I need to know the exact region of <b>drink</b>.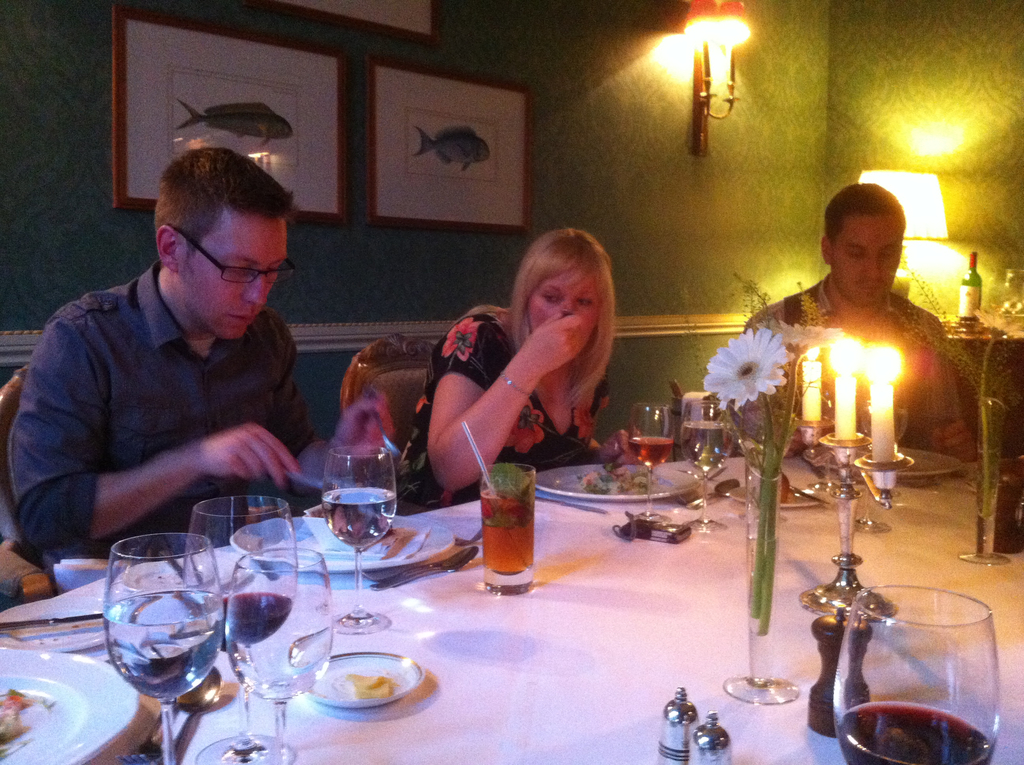
Region: (x1=839, y1=708, x2=993, y2=764).
